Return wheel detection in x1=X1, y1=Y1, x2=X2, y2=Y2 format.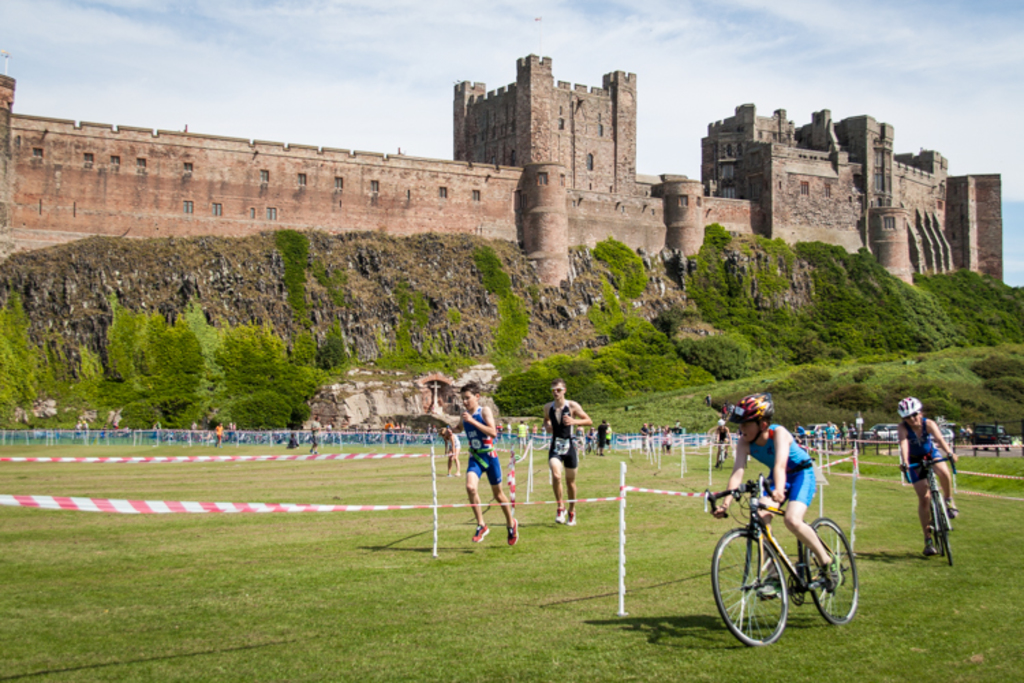
x1=714, y1=529, x2=785, y2=642.
